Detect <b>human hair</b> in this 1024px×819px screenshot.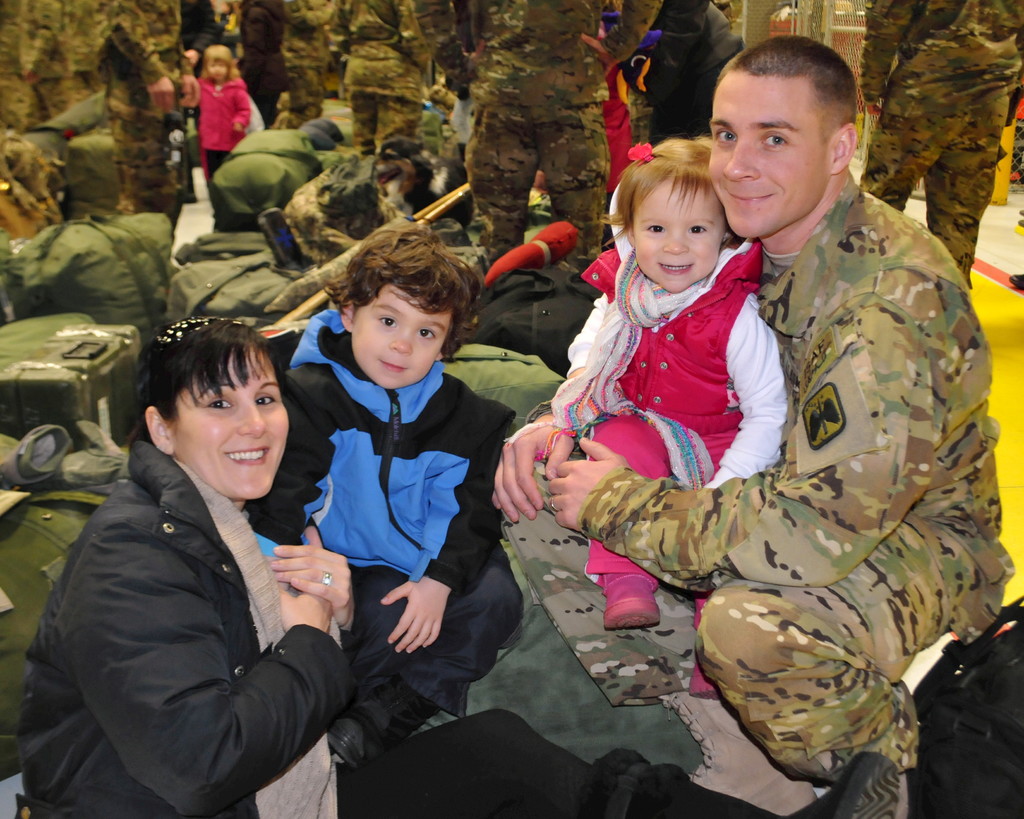
Detection: rect(195, 45, 241, 88).
